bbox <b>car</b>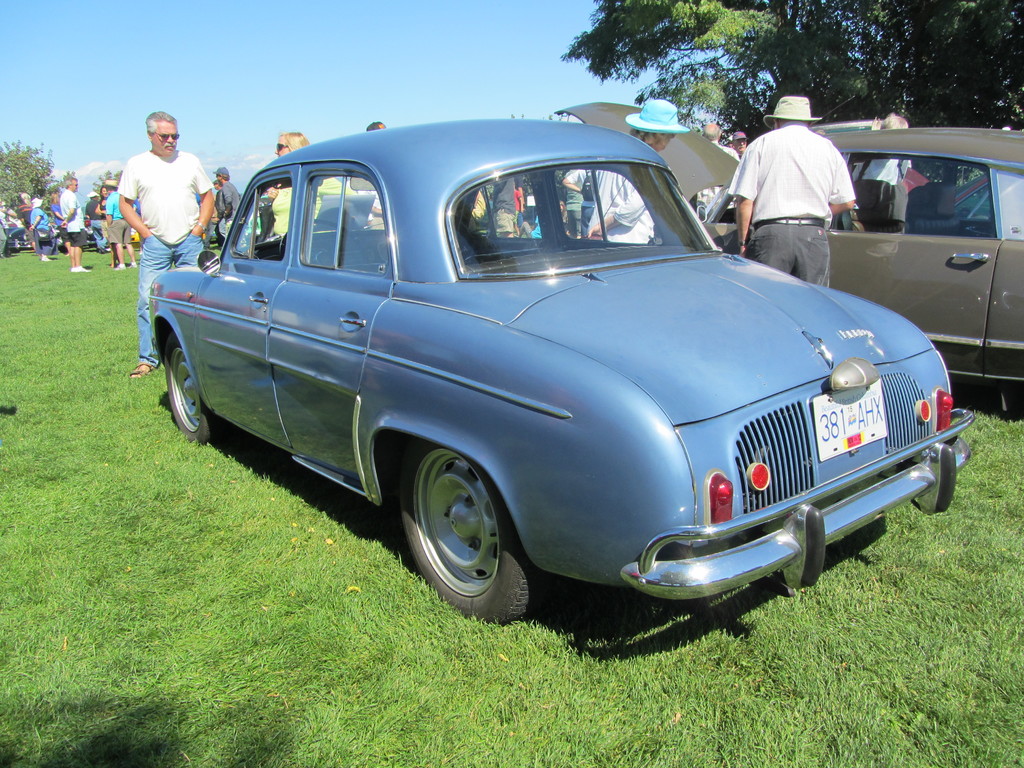
x1=147 y1=121 x2=930 y2=637
